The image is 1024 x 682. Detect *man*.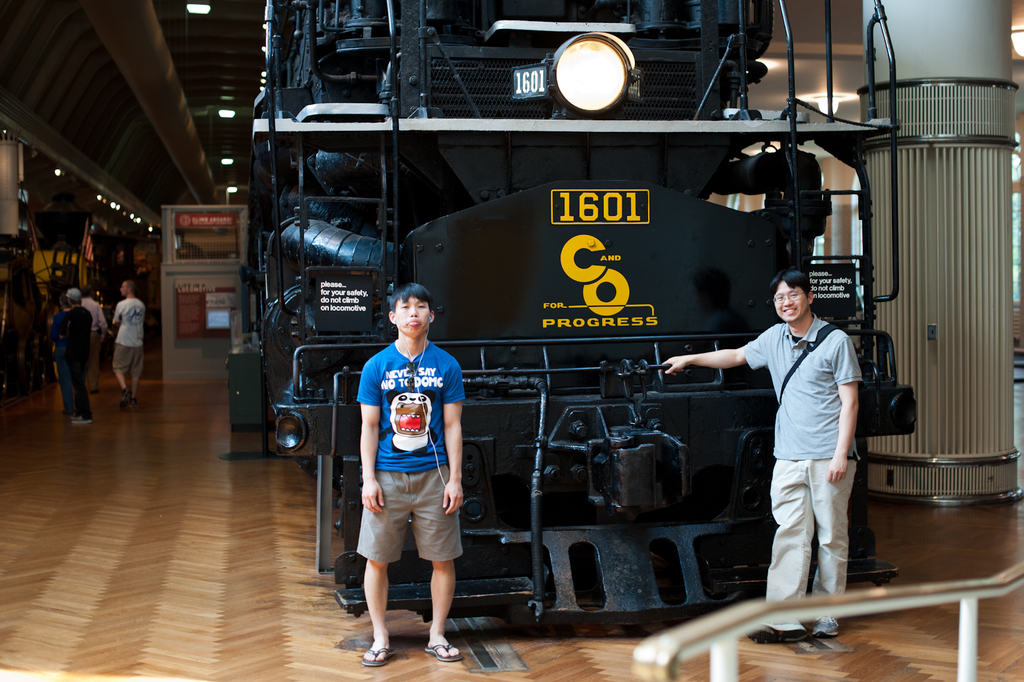
Detection: crop(56, 288, 96, 424).
